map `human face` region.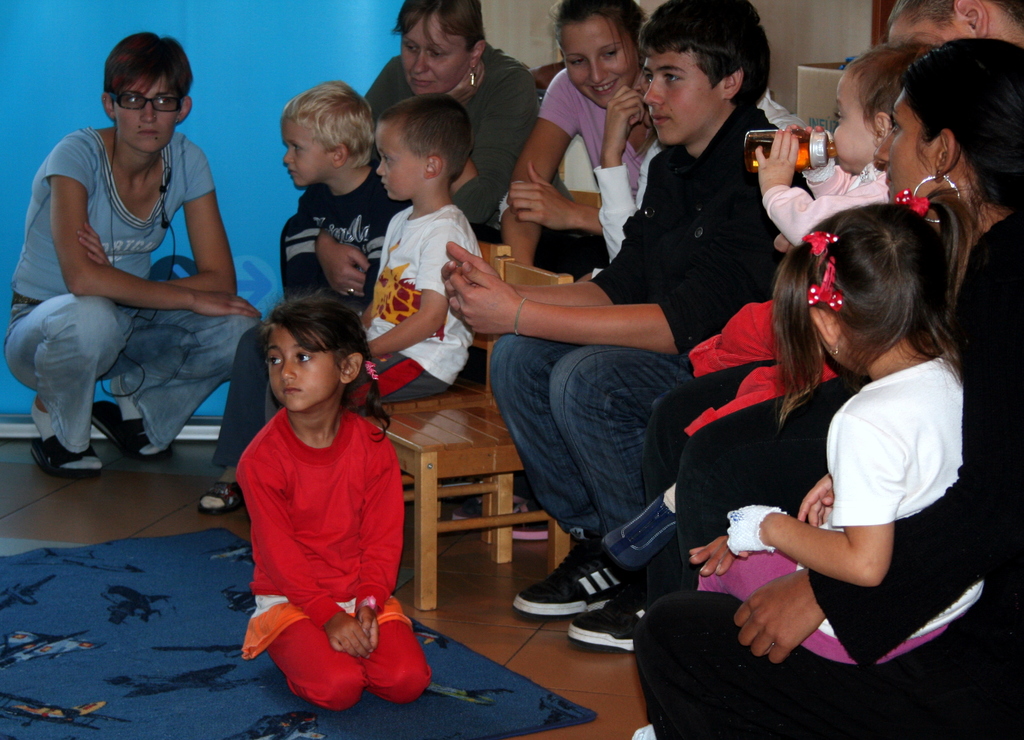
Mapped to crop(888, 15, 979, 47).
